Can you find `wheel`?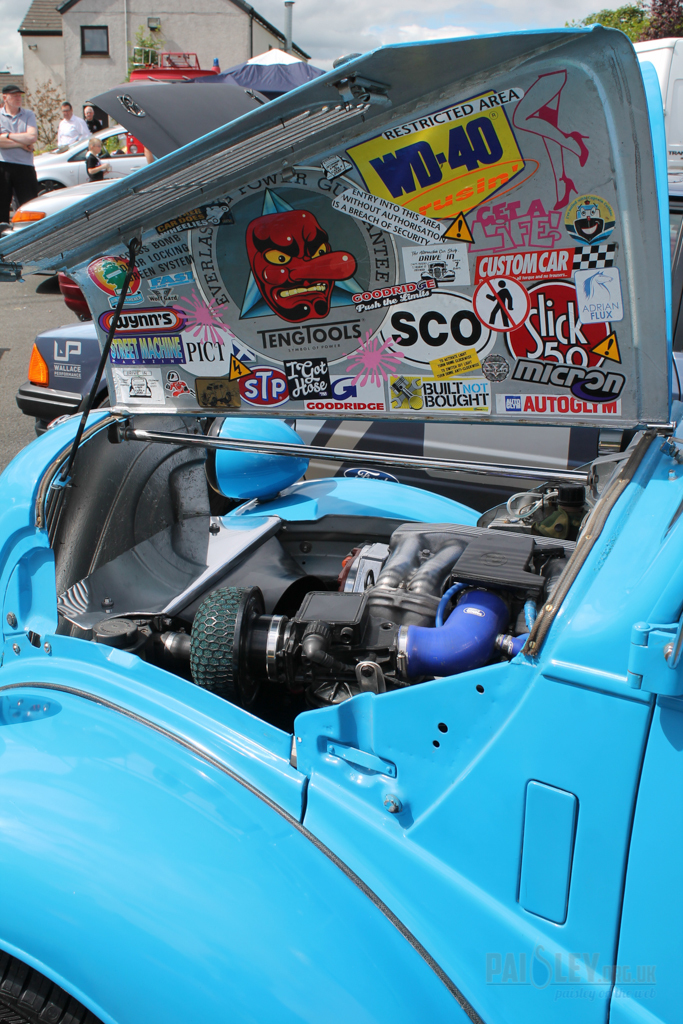
Yes, bounding box: <region>188, 598, 257, 697</region>.
